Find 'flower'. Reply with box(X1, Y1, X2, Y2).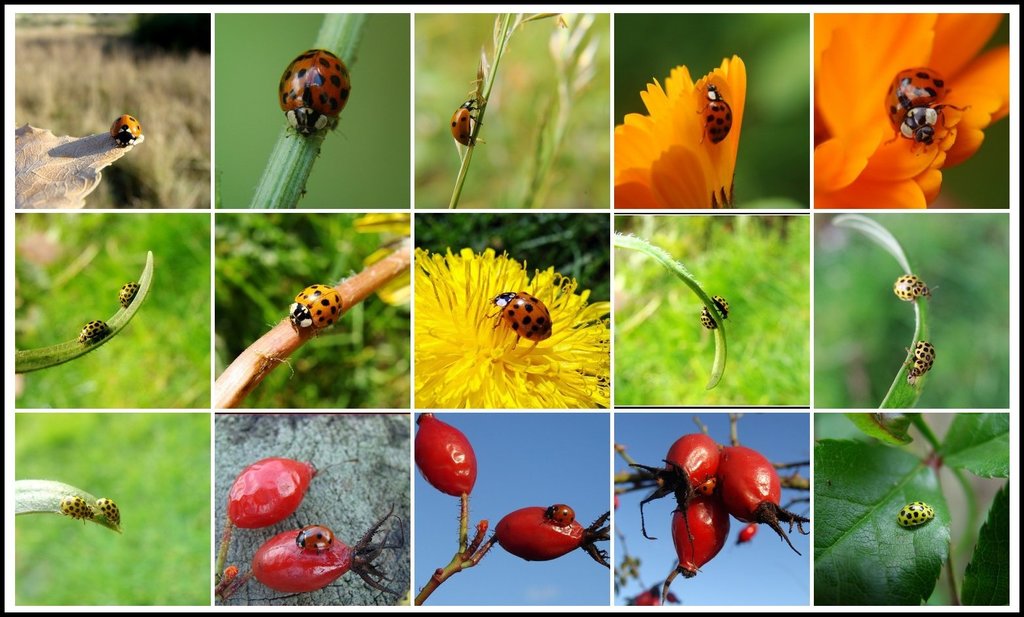
box(617, 54, 761, 217).
